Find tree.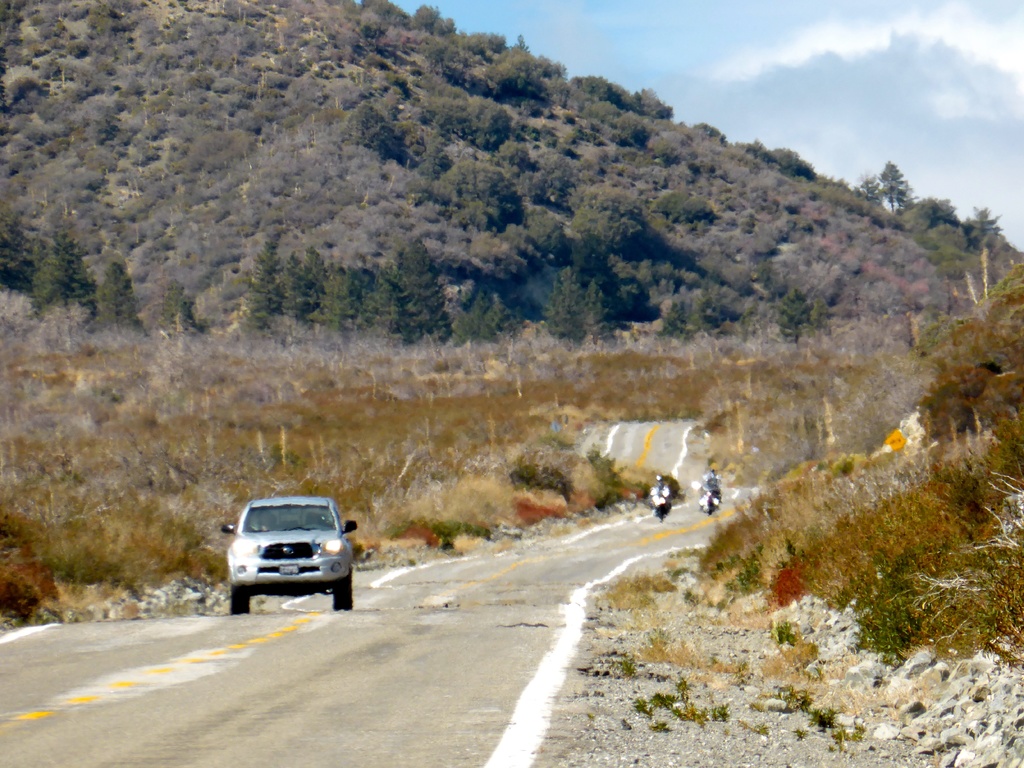
pyautogui.locateOnScreen(586, 278, 614, 347).
